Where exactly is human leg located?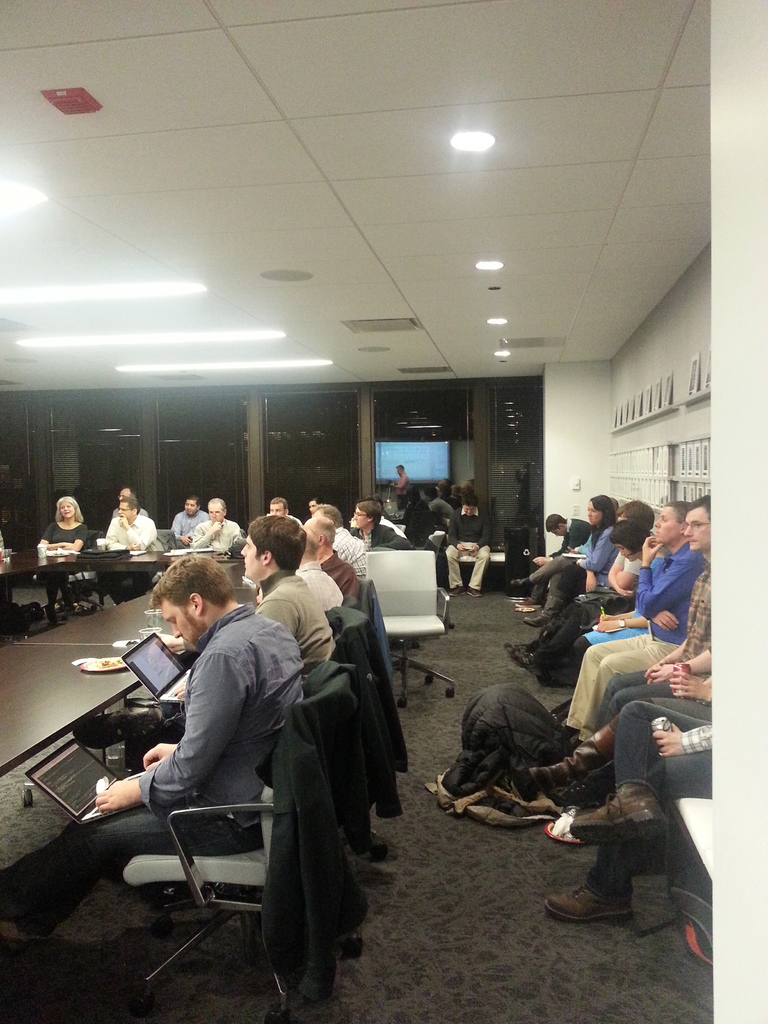
Its bounding box is x1=547 y1=634 x2=640 y2=732.
